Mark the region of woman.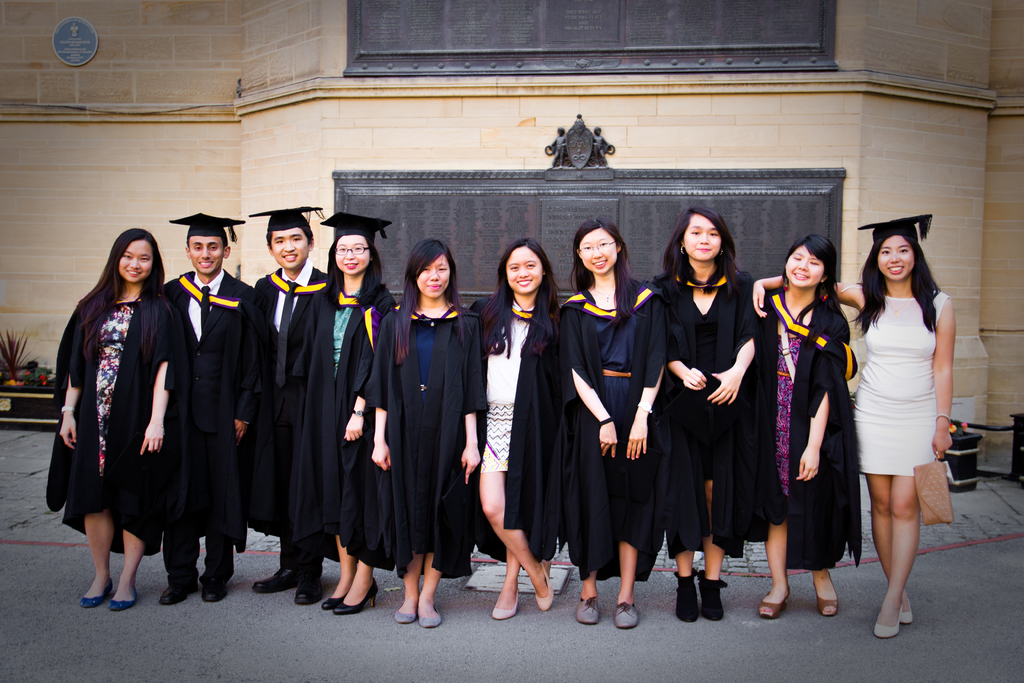
Region: Rect(559, 216, 668, 630).
